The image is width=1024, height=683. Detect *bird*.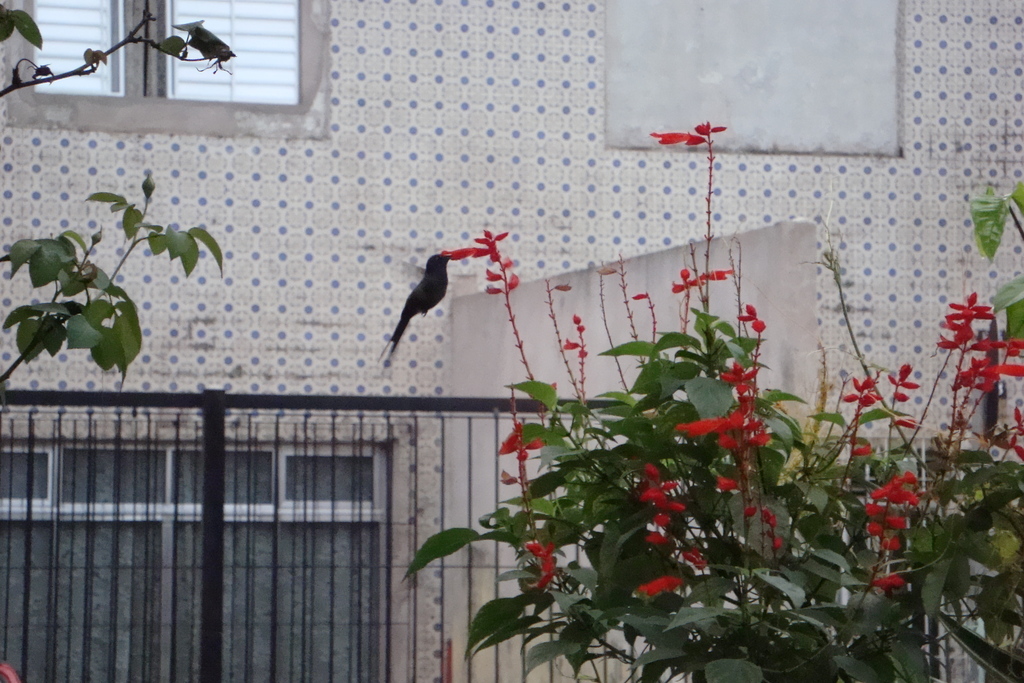
Detection: 373:240:469:352.
